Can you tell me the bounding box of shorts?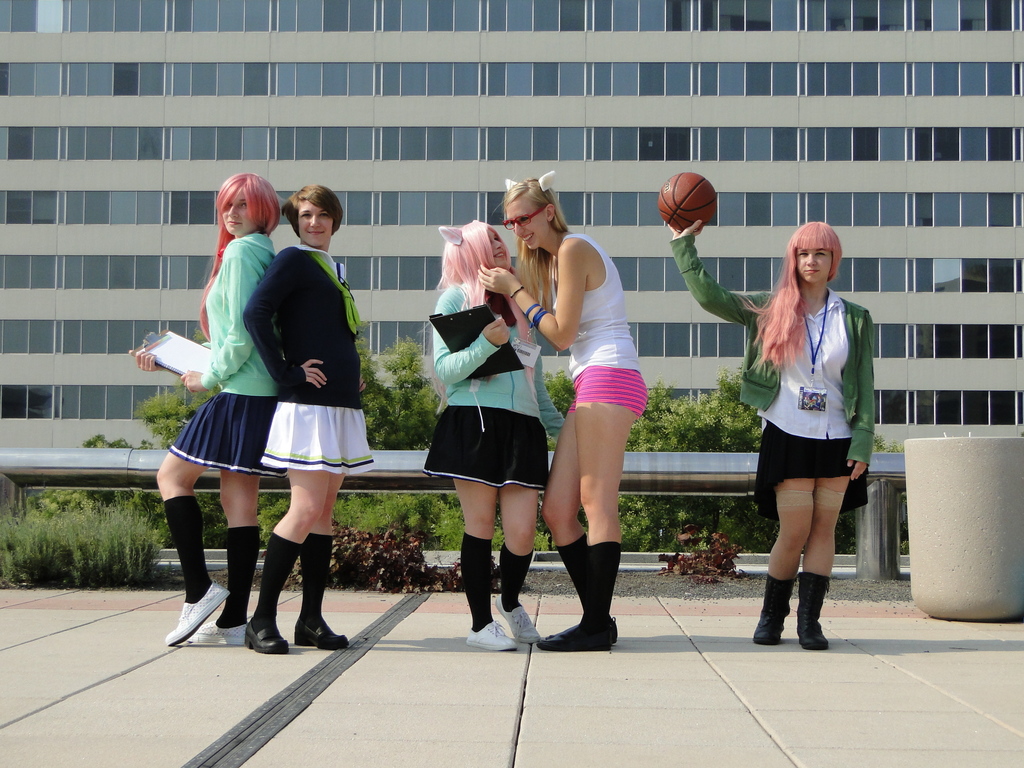
422/407/554/488.
